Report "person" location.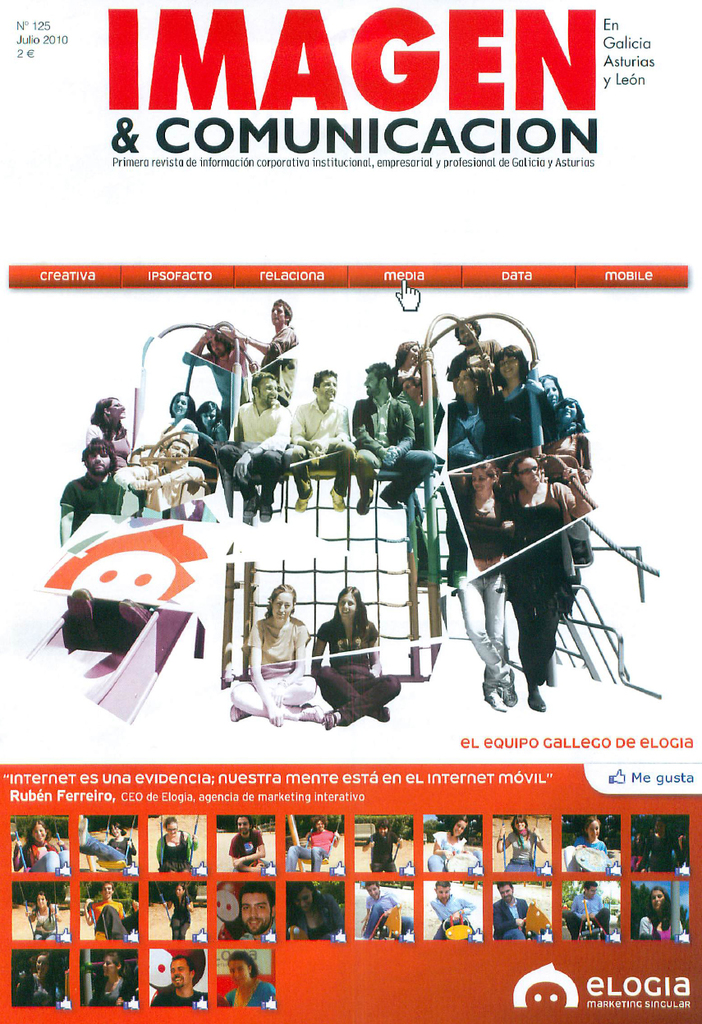
Report: box(562, 884, 609, 940).
